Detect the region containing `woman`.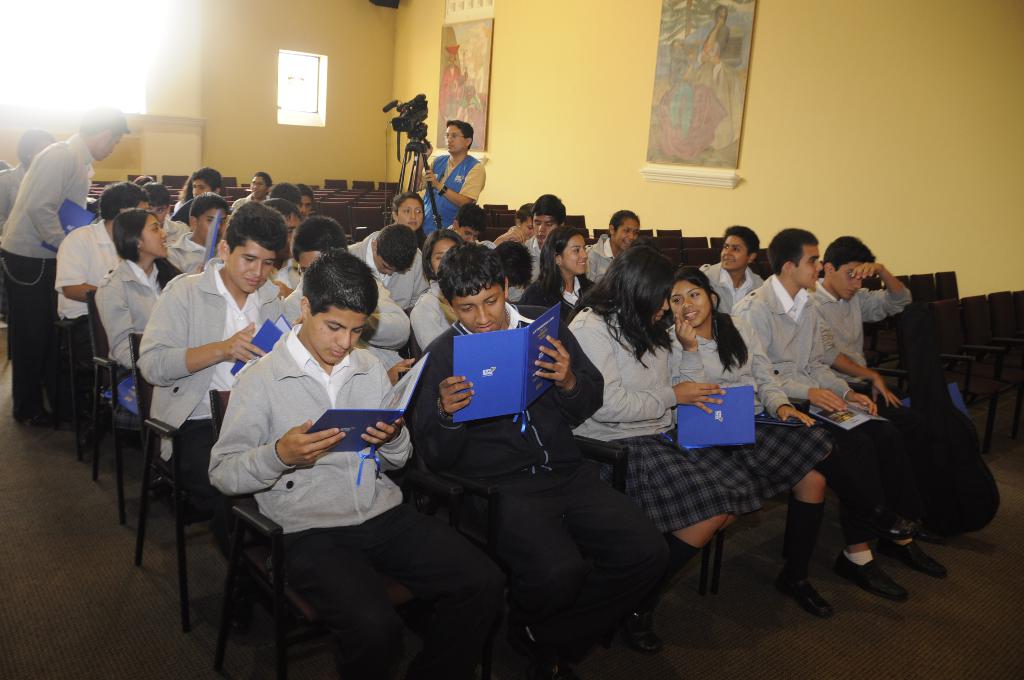
region(657, 37, 728, 159).
